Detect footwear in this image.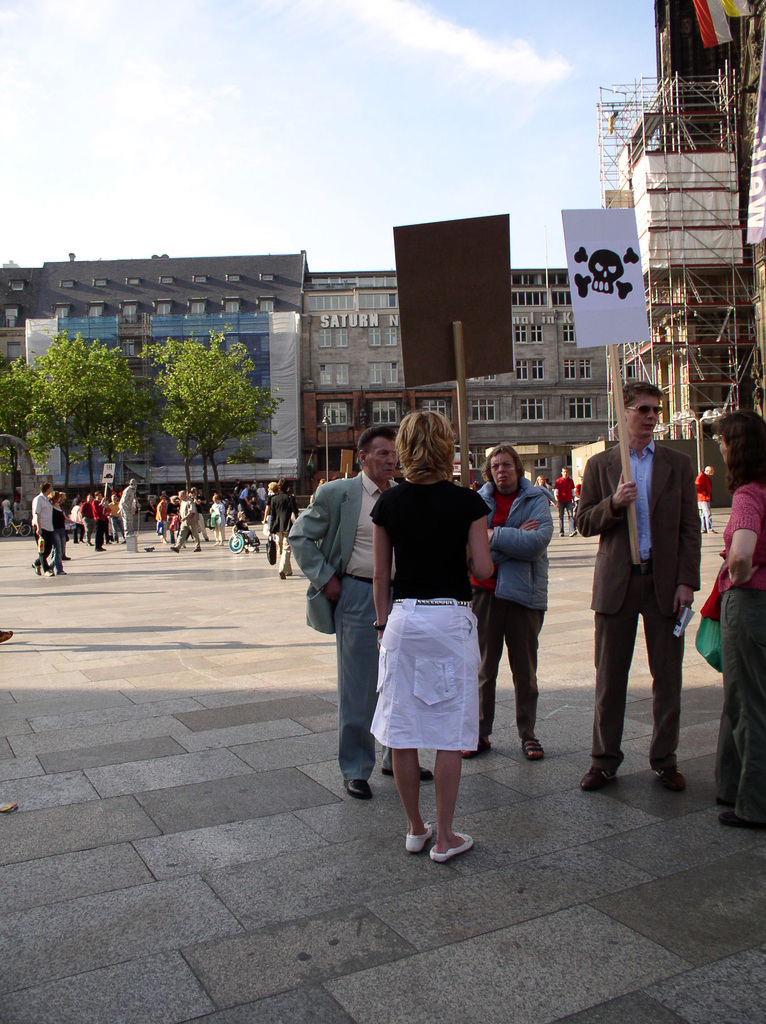
Detection: {"x1": 408, "y1": 821, "x2": 430, "y2": 854}.
